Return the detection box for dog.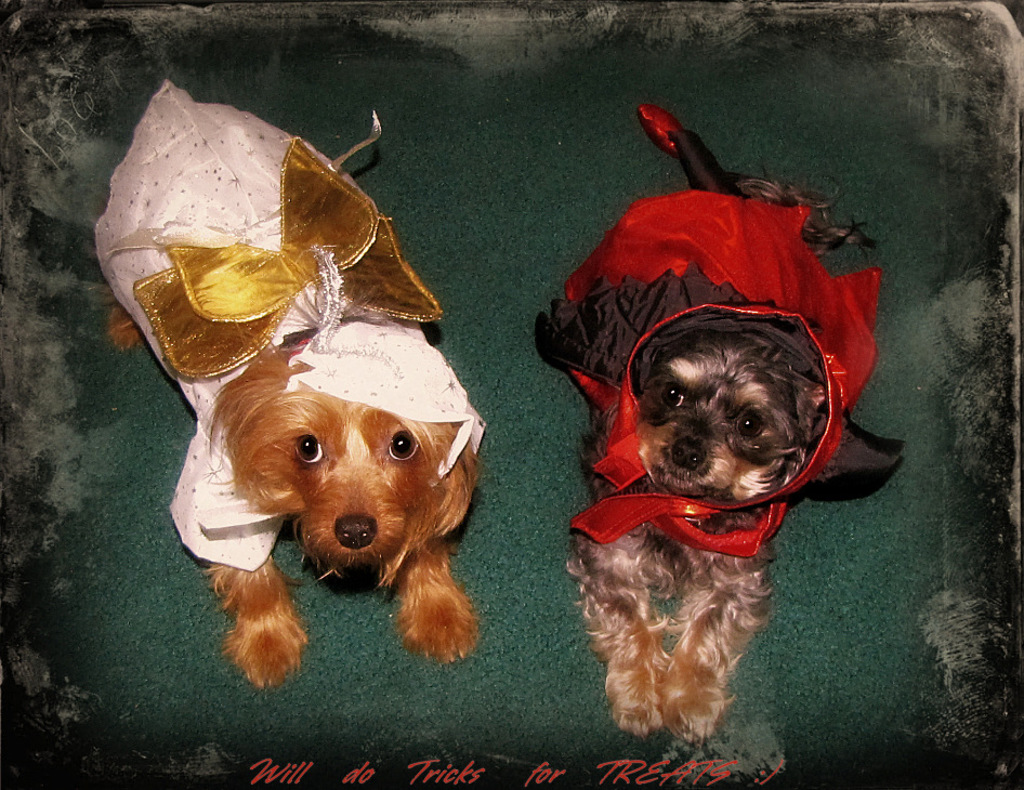
534/106/909/750.
